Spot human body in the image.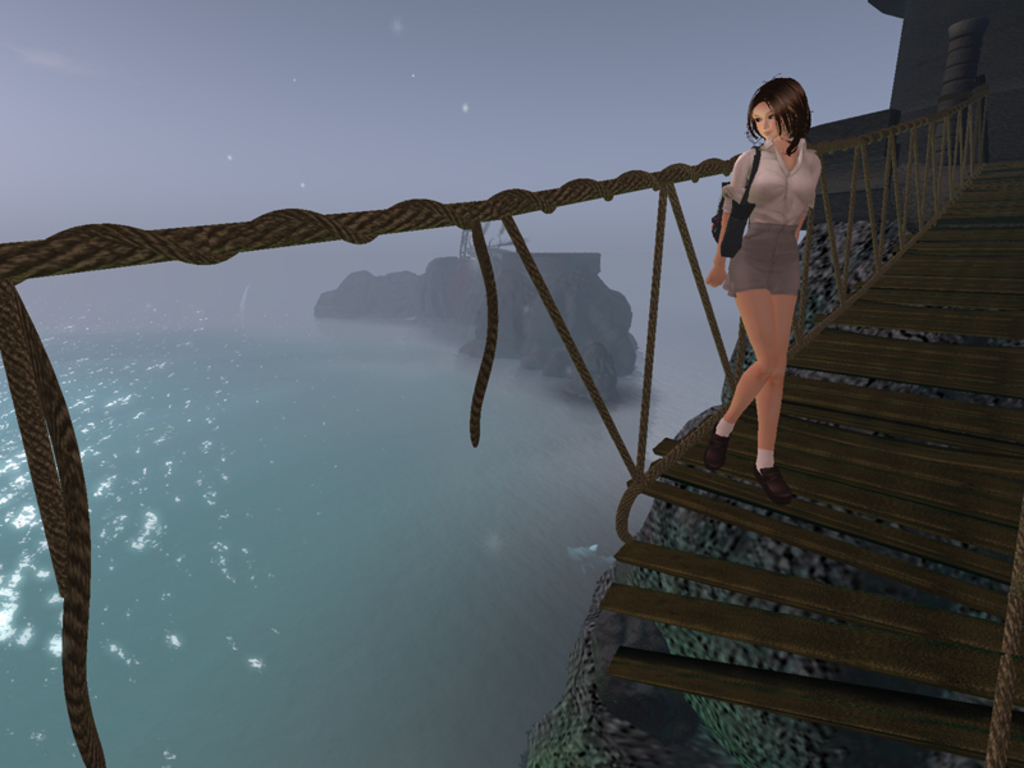
human body found at box=[705, 81, 809, 398].
